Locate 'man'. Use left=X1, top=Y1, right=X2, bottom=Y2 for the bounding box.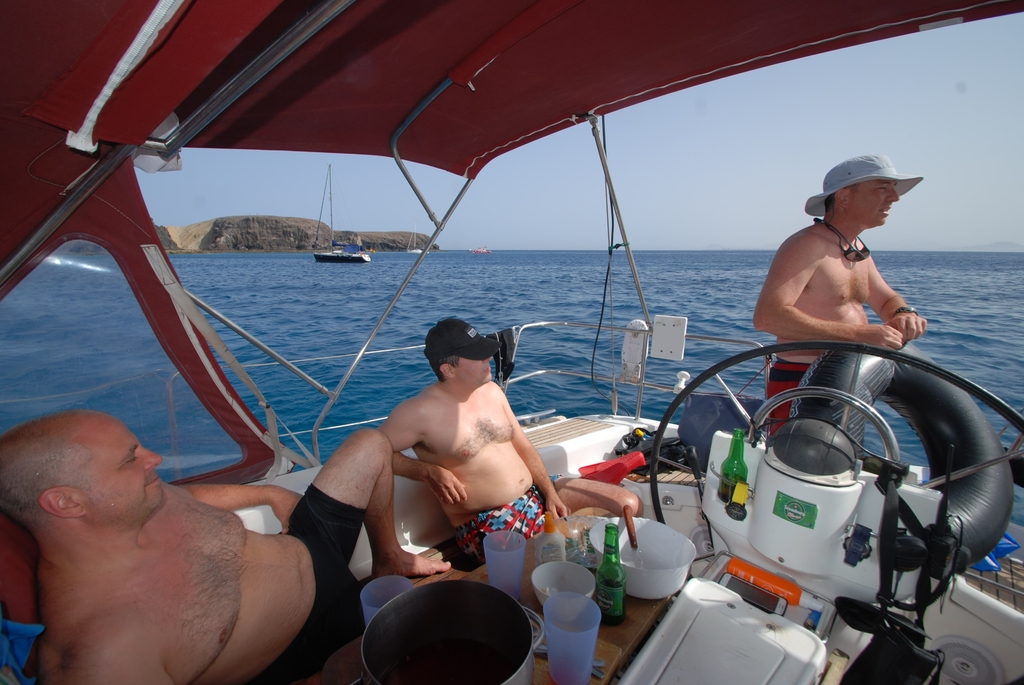
left=378, top=316, right=645, bottom=568.
